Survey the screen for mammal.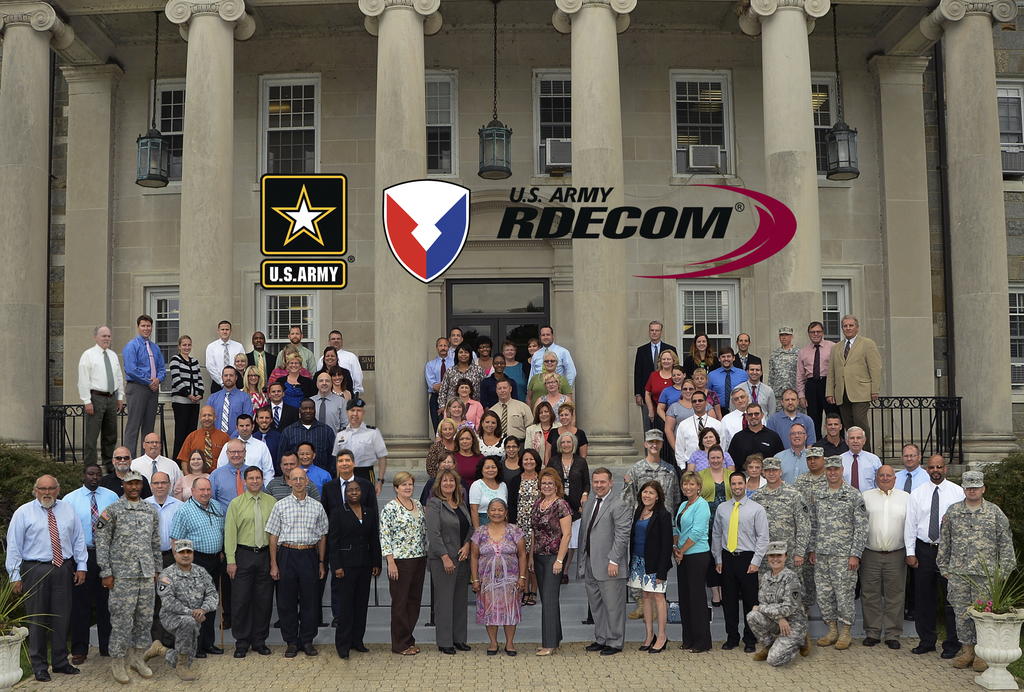
Survey found: [12,459,85,673].
